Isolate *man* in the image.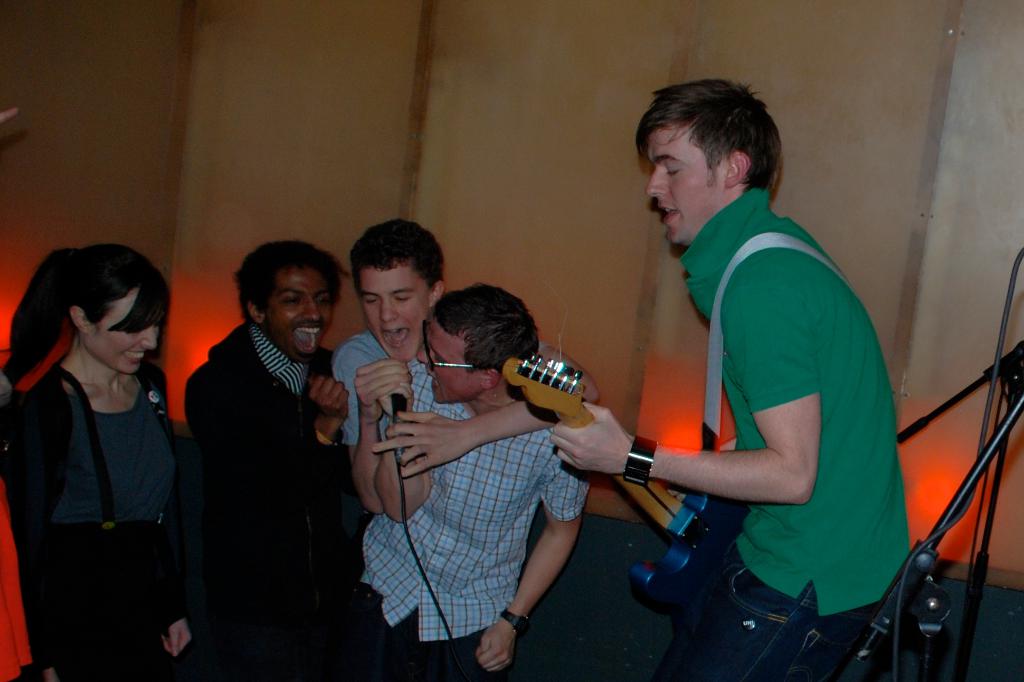
Isolated region: 354:284:595:681.
